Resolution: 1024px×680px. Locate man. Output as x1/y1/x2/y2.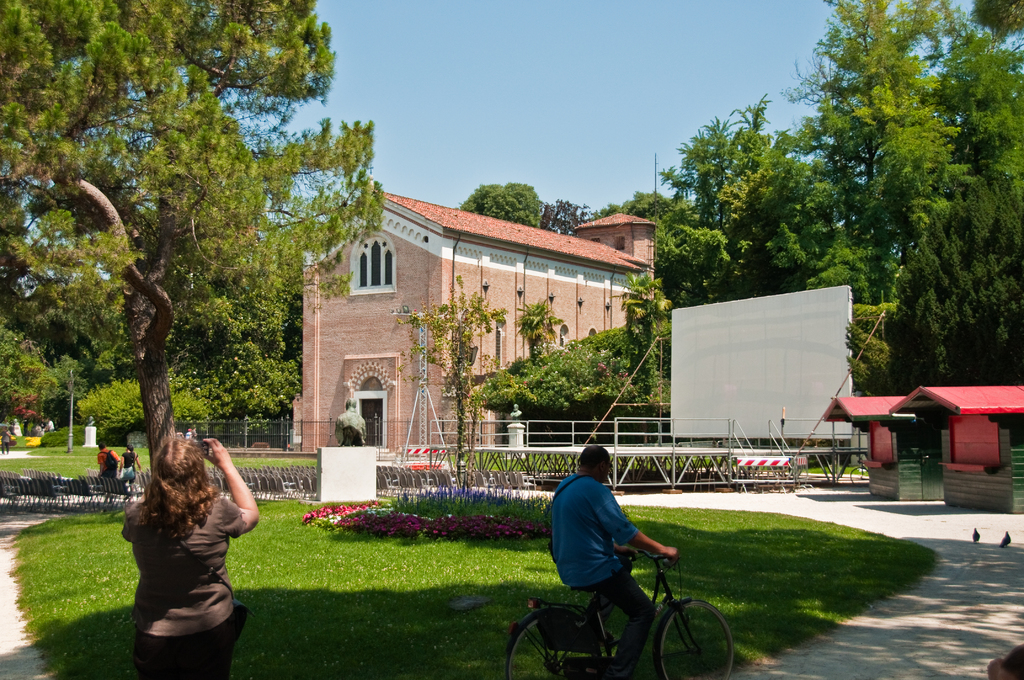
192/426/197/444.
